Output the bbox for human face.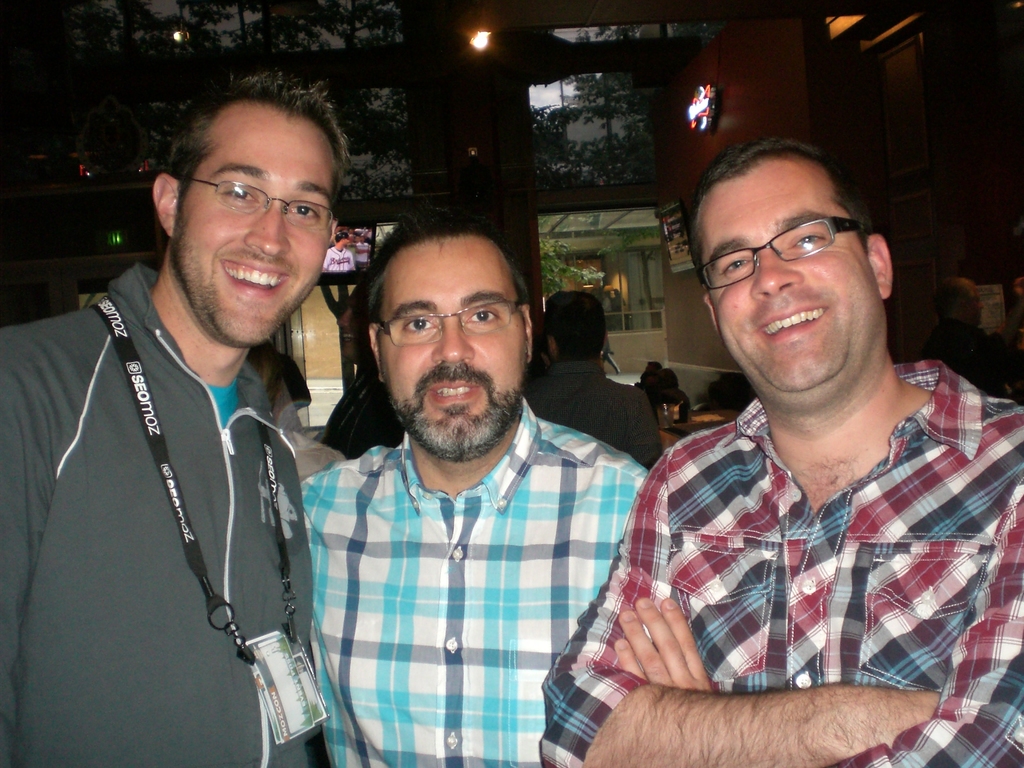
378 232 528 460.
